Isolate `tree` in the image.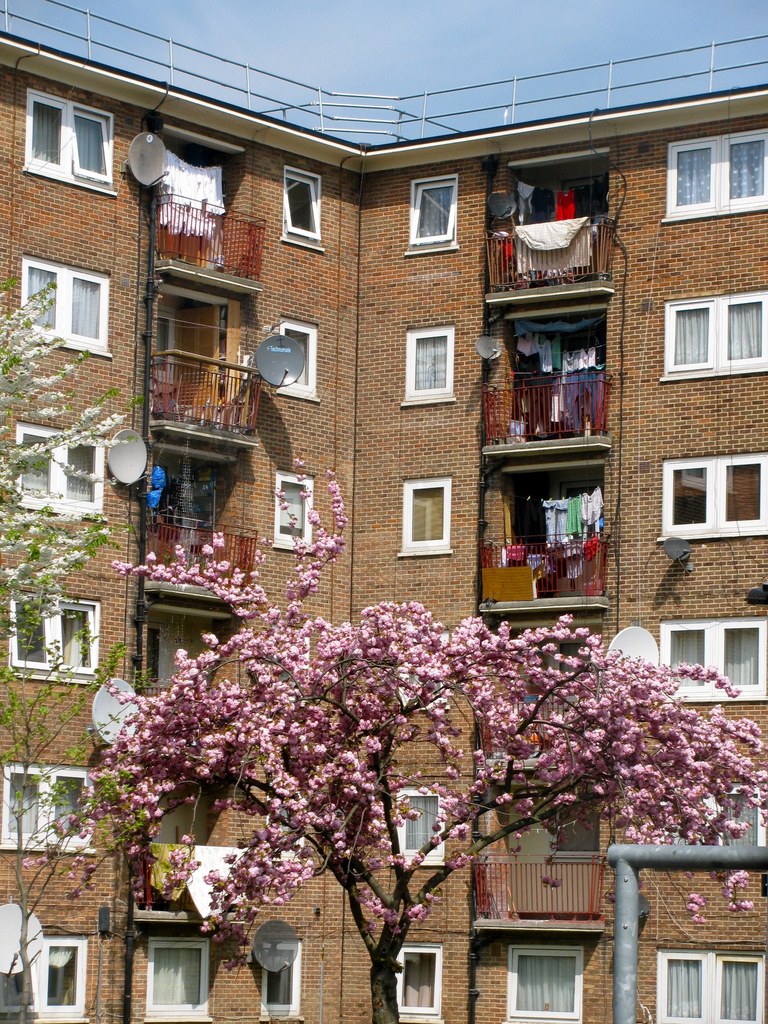
Isolated region: bbox(25, 442, 766, 984).
